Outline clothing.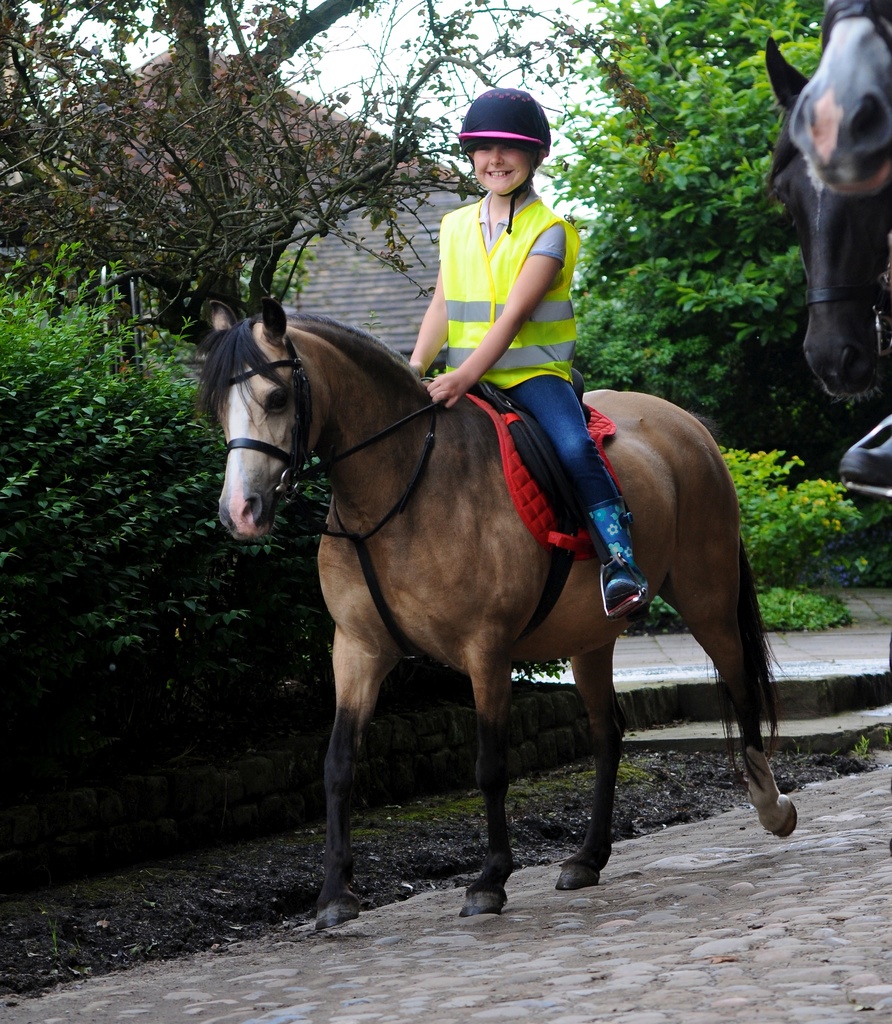
Outline: 414,166,581,385.
